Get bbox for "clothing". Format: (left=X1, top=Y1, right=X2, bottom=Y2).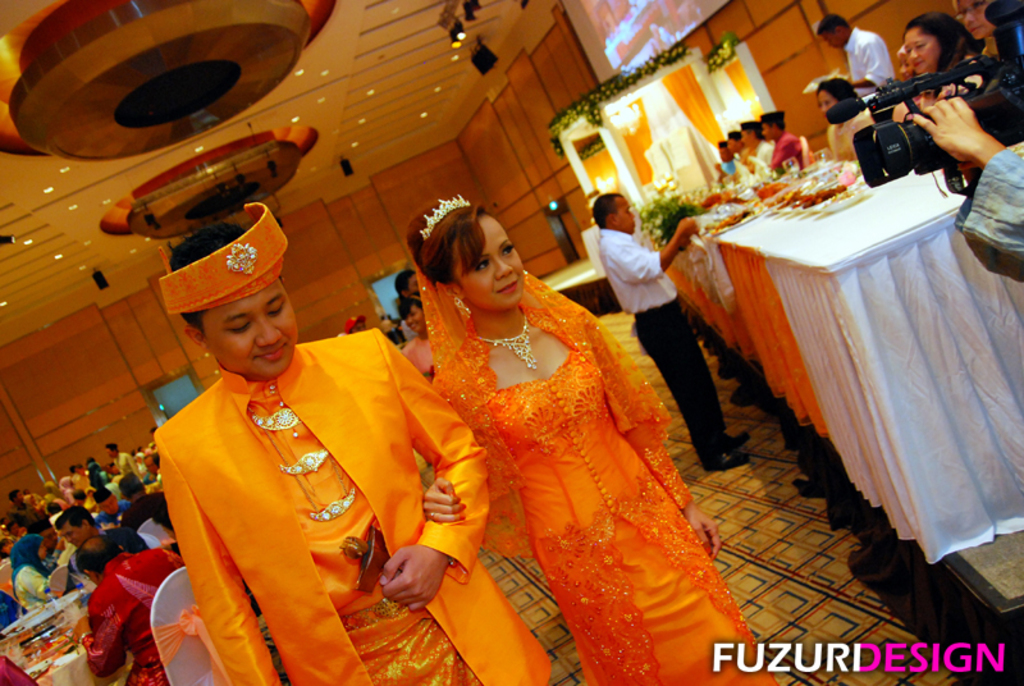
(left=595, top=227, right=731, bottom=459).
